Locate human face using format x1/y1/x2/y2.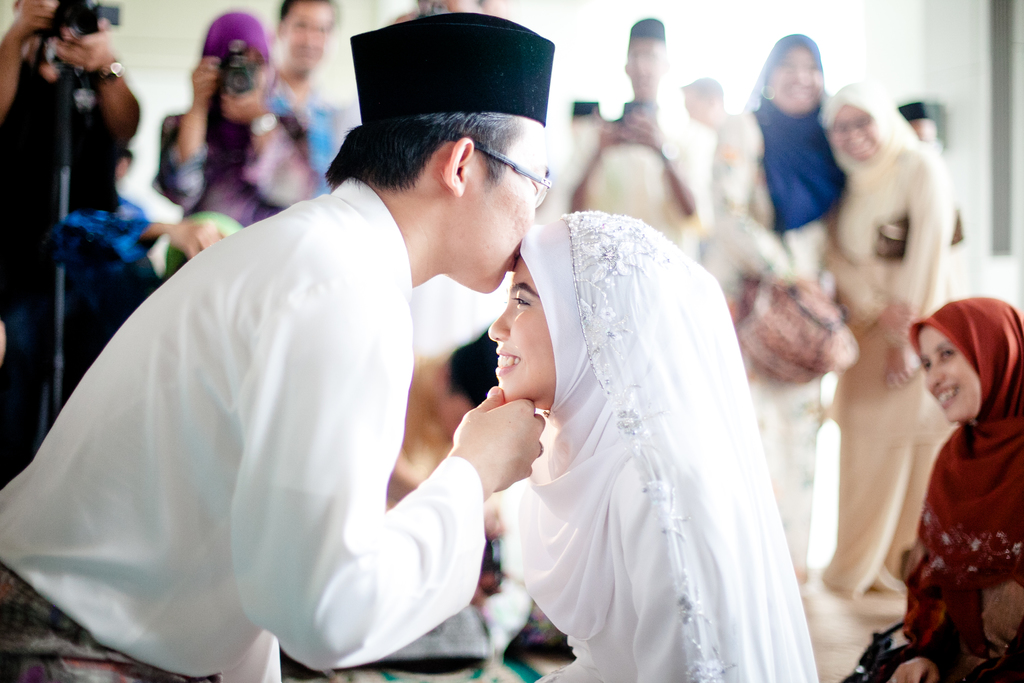
916/324/988/422.
